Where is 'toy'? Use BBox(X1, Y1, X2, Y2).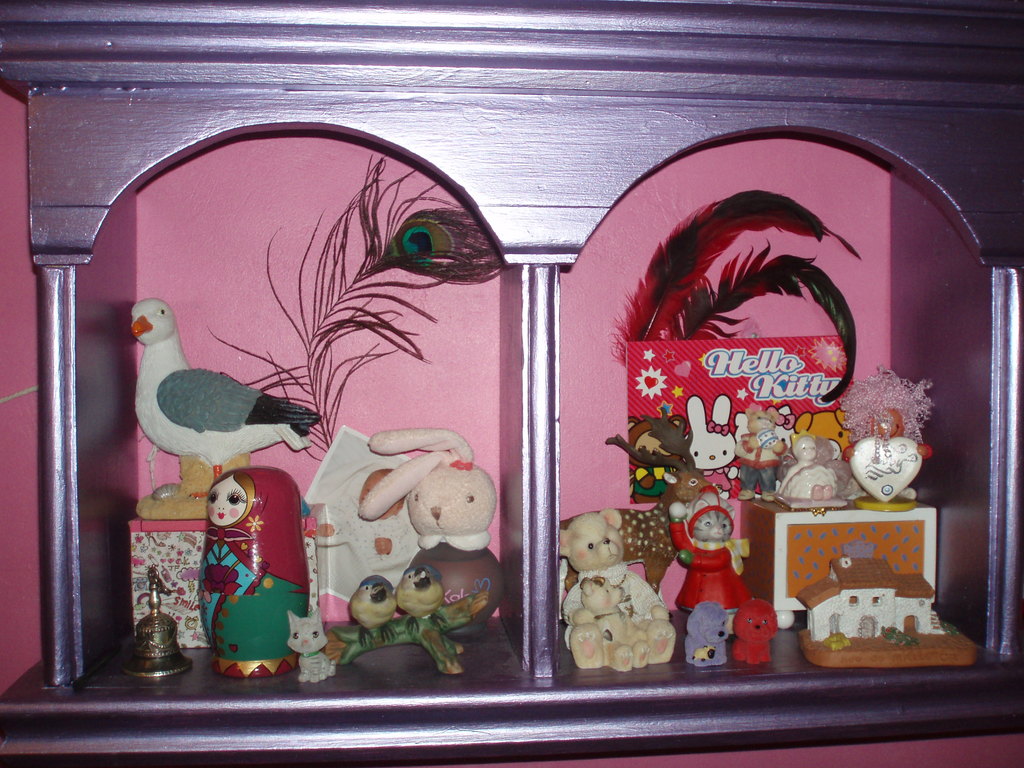
BBox(356, 426, 497, 552).
